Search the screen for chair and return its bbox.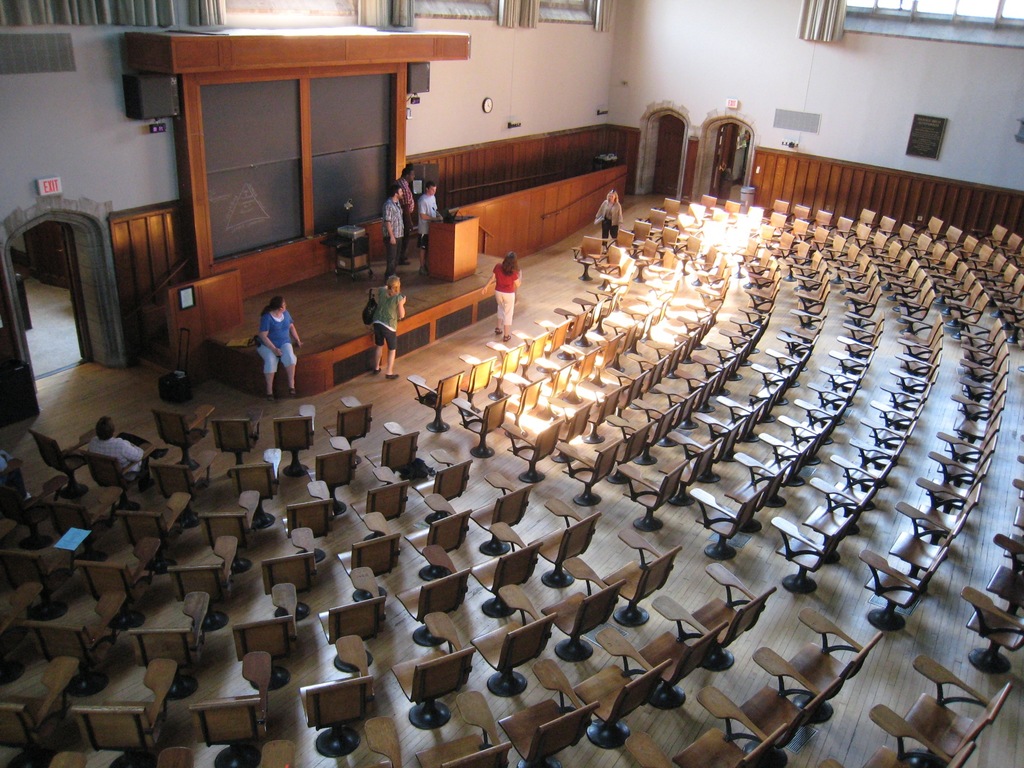
Found: 473 584 559 693.
